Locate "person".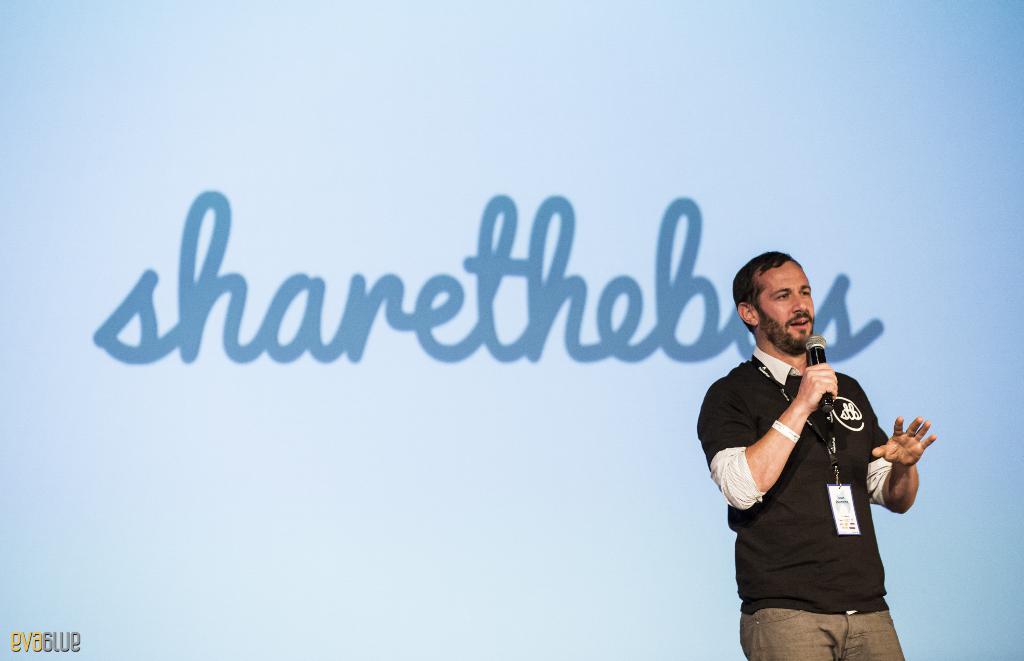
Bounding box: <region>692, 254, 941, 660</region>.
